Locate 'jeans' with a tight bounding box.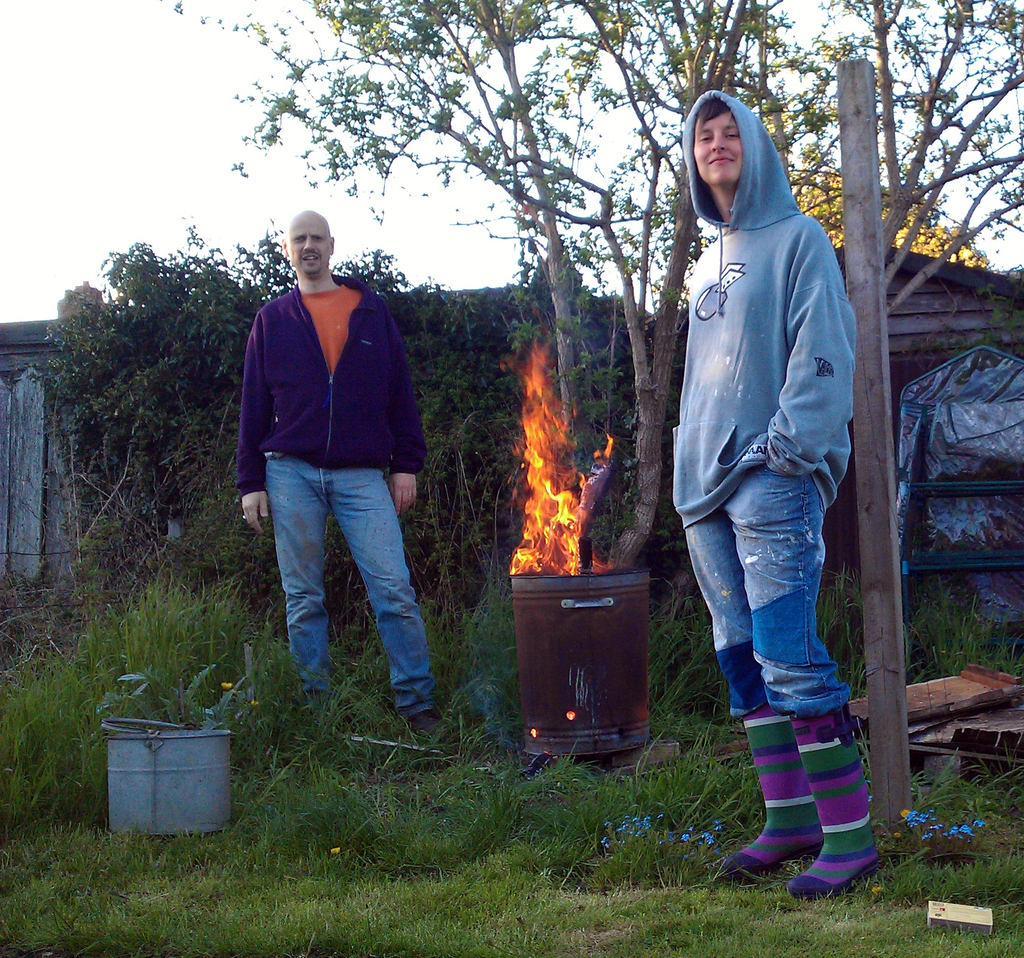
689:467:858:720.
